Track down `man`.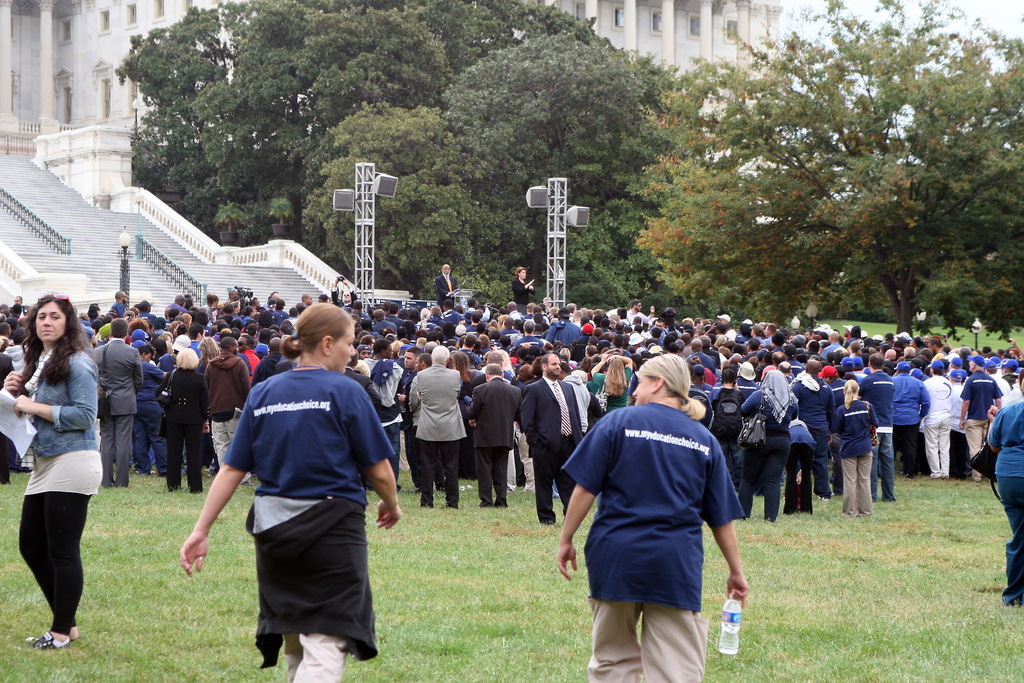
Tracked to 685,336,716,376.
